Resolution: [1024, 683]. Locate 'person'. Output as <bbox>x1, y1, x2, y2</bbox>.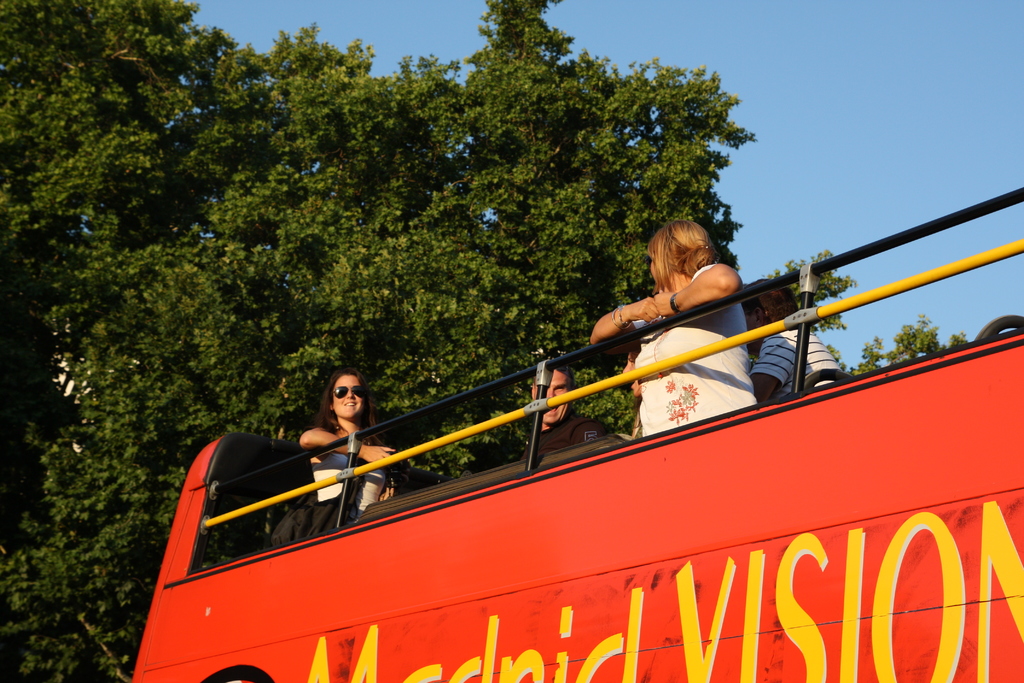
<bbox>583, 225, 752, 427</bbox>.
